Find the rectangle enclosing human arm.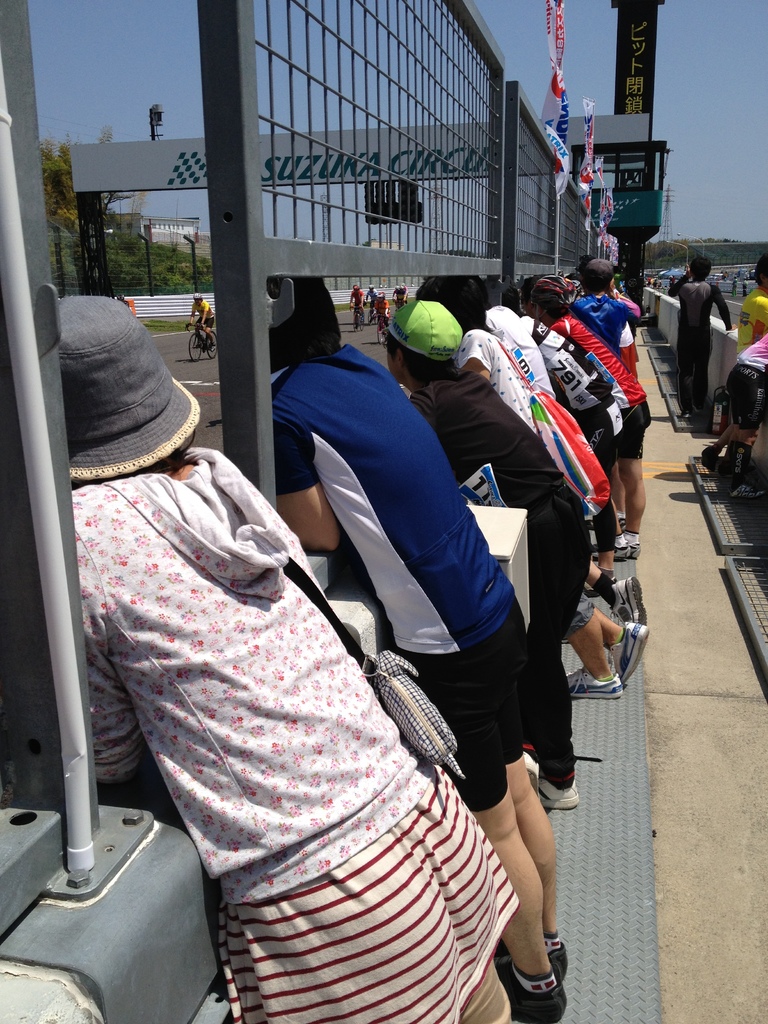
664 274 682 292.
